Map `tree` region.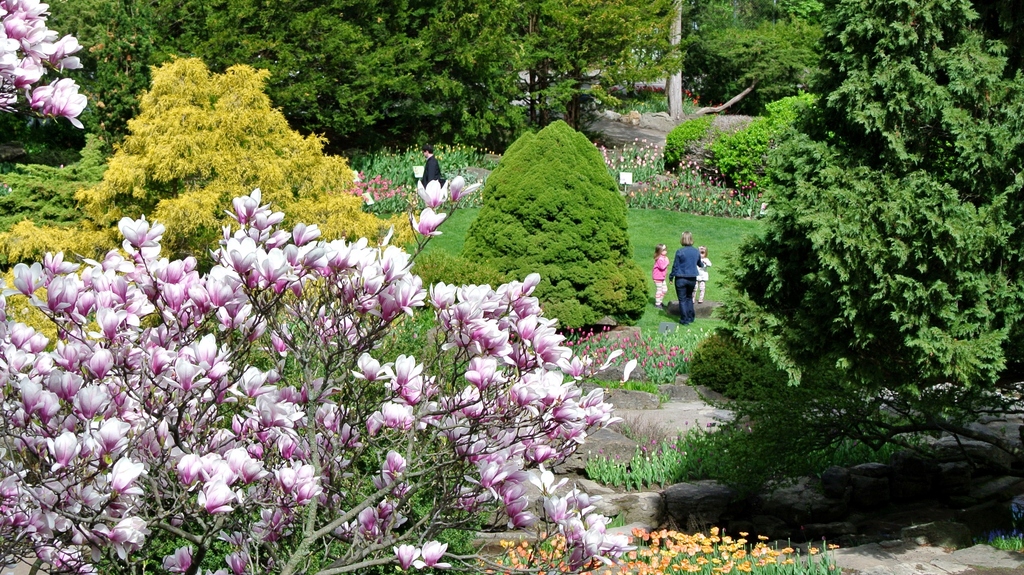
Mapped to 689 0 1023 482.
